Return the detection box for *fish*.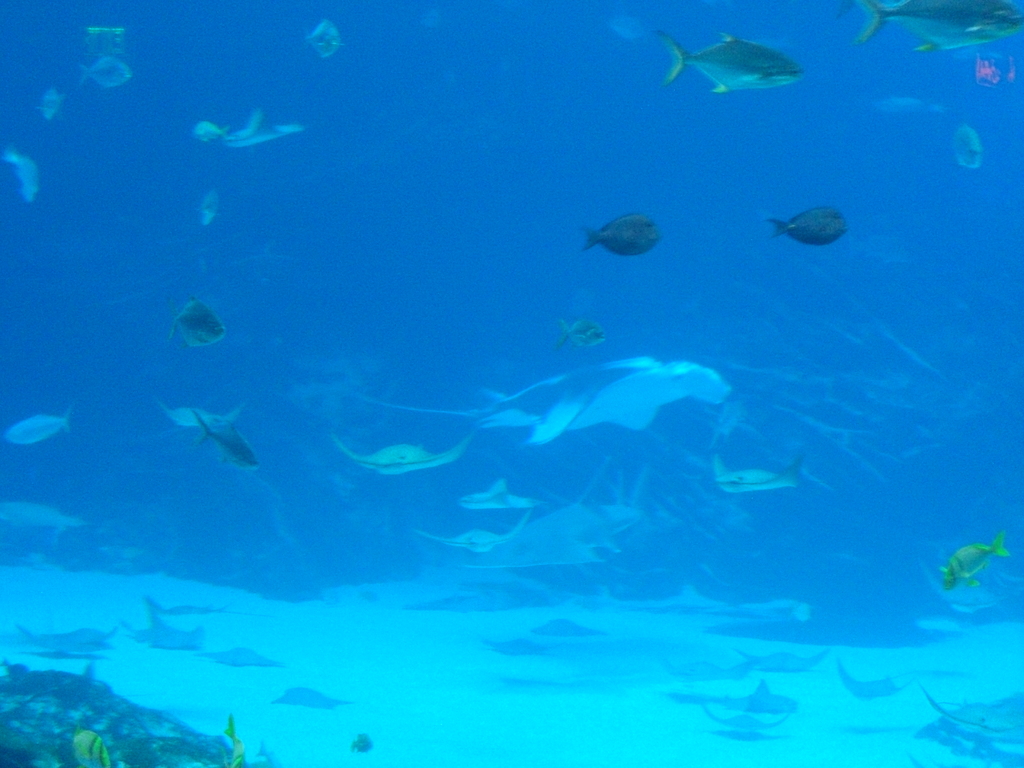
rect(1, 143, 35, 206).
